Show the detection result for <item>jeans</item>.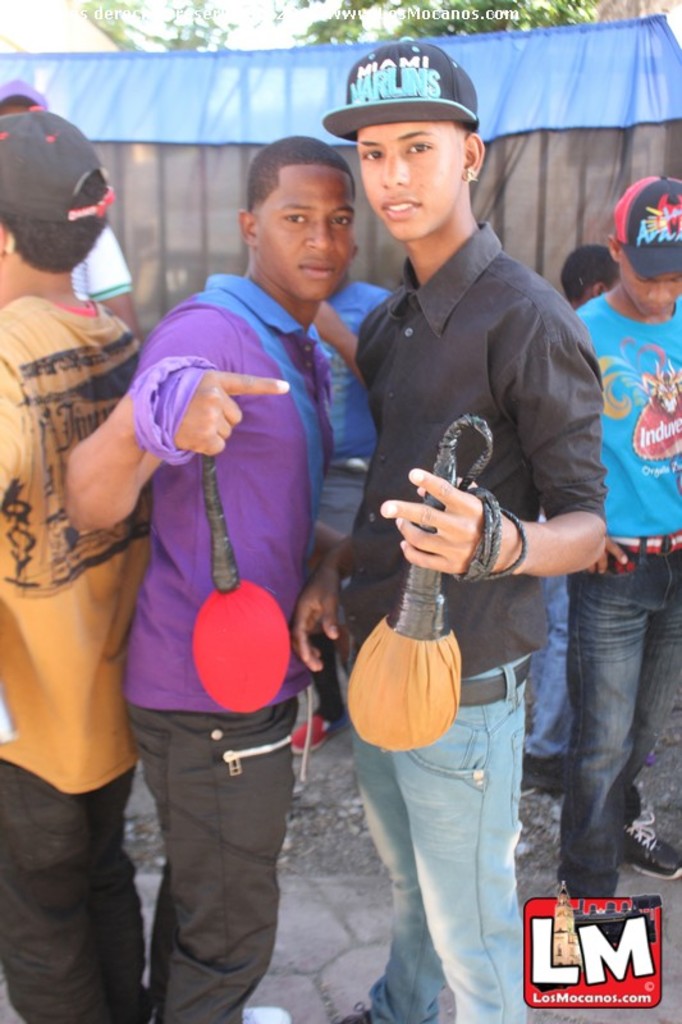
(535,543,668,900).
